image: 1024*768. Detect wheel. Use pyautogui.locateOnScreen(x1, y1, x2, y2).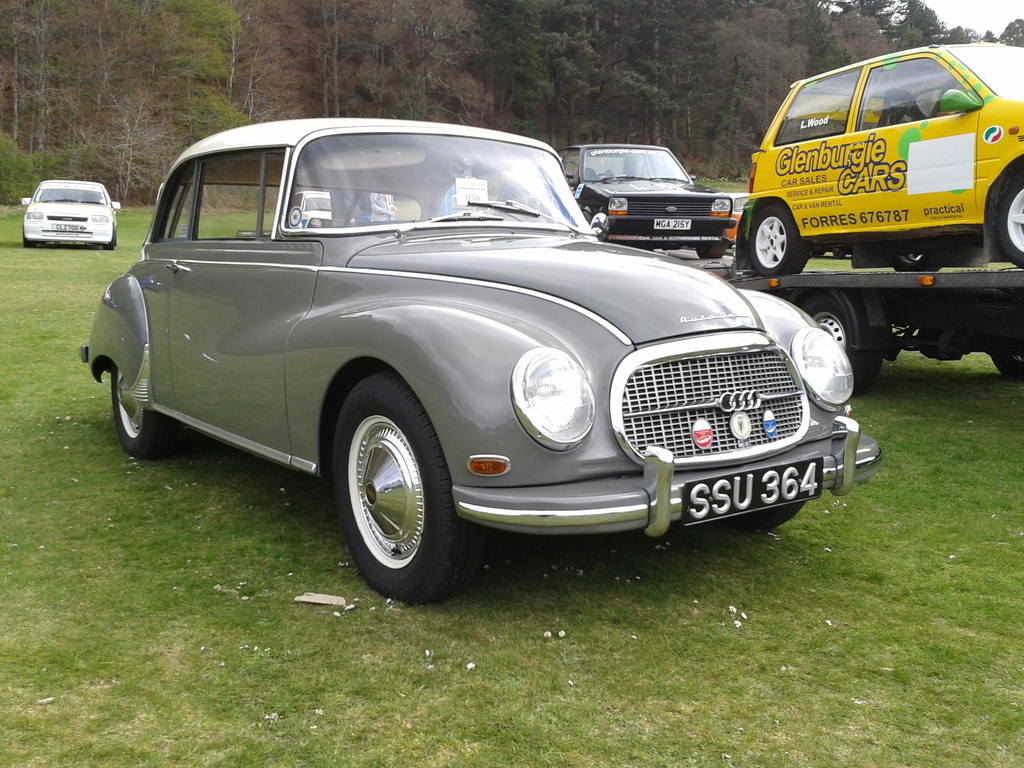
pyautogui.locateOnScreen(579, 209, 591, 227).
